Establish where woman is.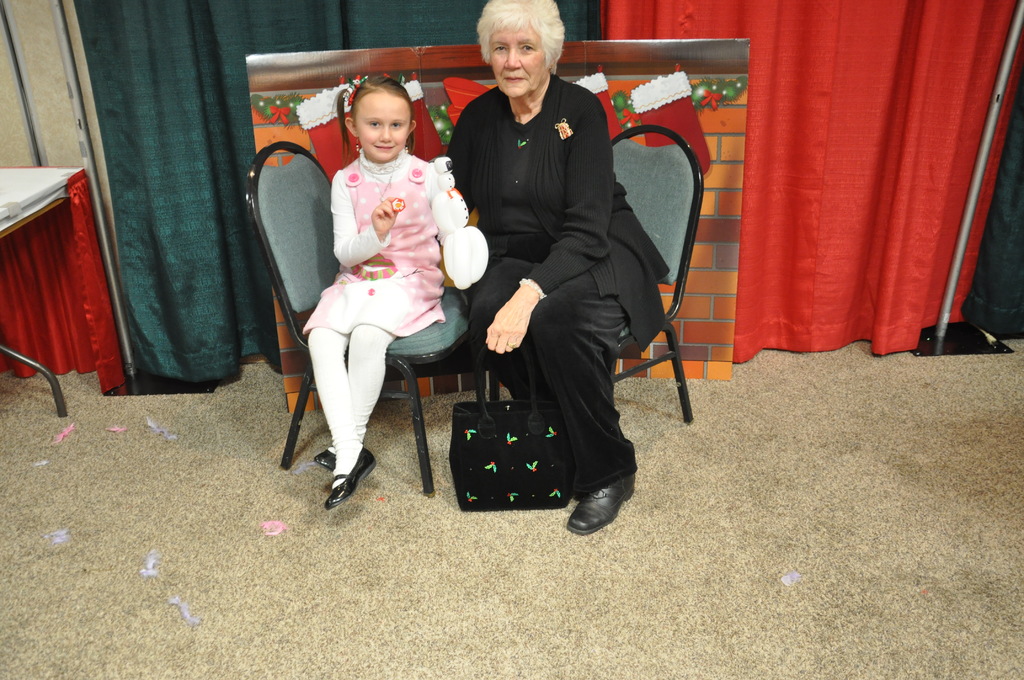
Established at bbox=(445, 0, 671, 533).
